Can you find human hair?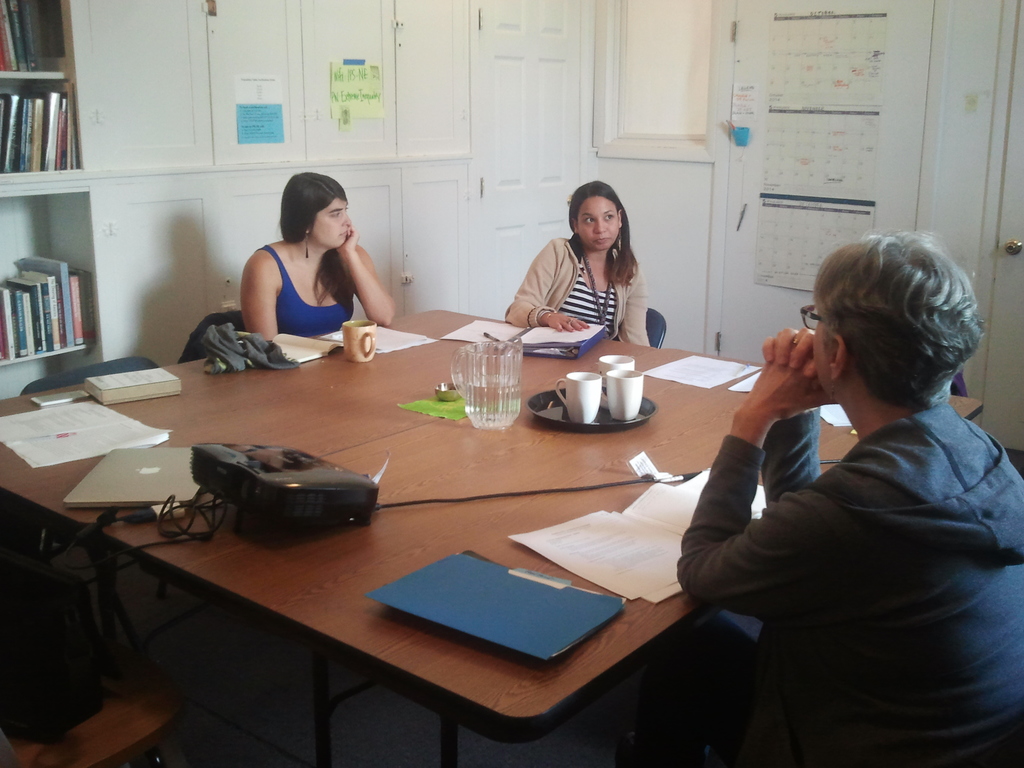
Yes, bounding box: pyautogui.locateOnScreen(810, 226, 989, 406).
